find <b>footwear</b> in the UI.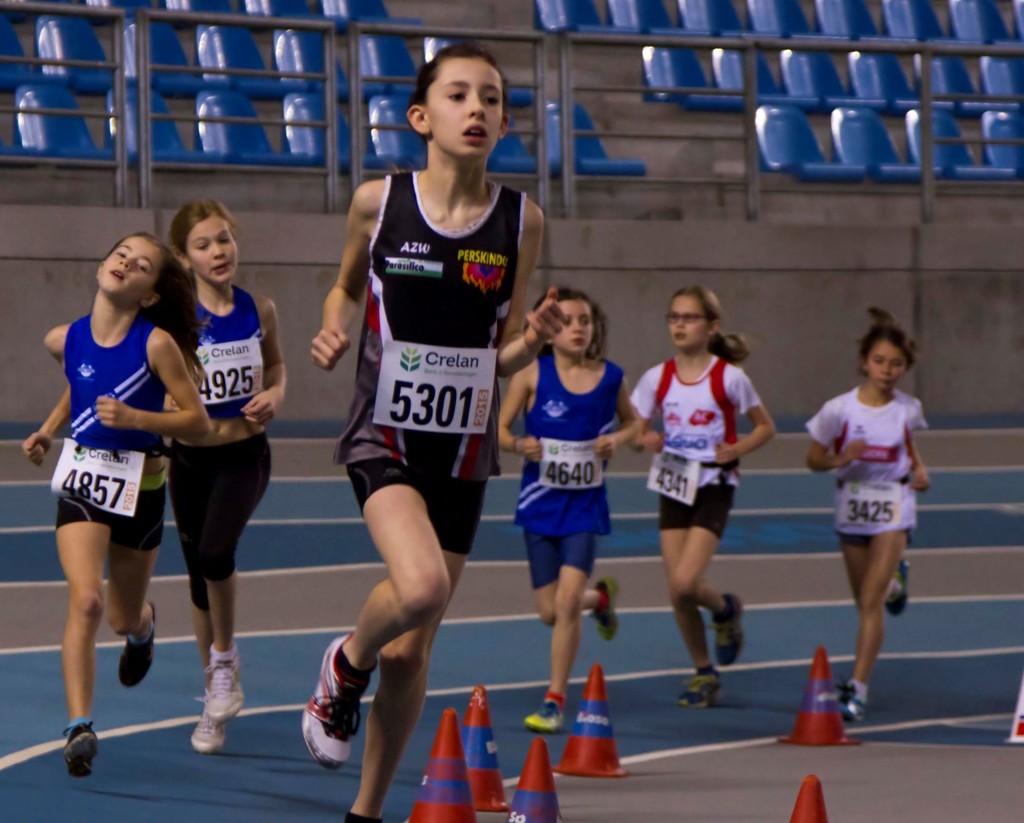
UI element at bbox=(112, 596, 163, 691).
